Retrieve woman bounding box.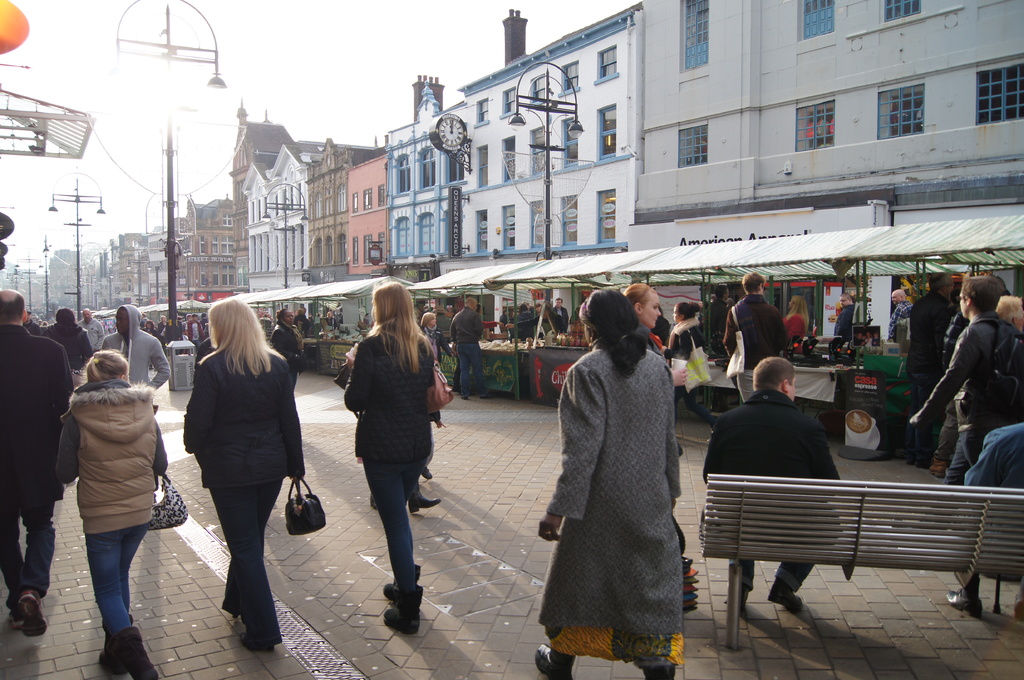
Bounding box: (534, 287, 690, 679).
